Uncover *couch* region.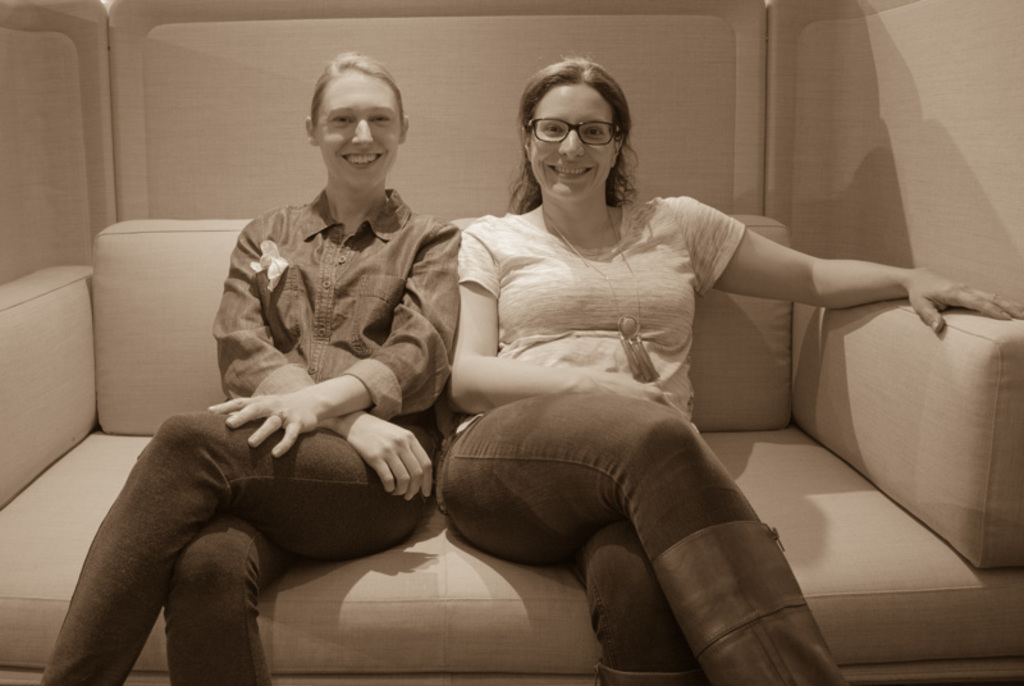
Uncovered: detection(74, 182, 1023, 672).
